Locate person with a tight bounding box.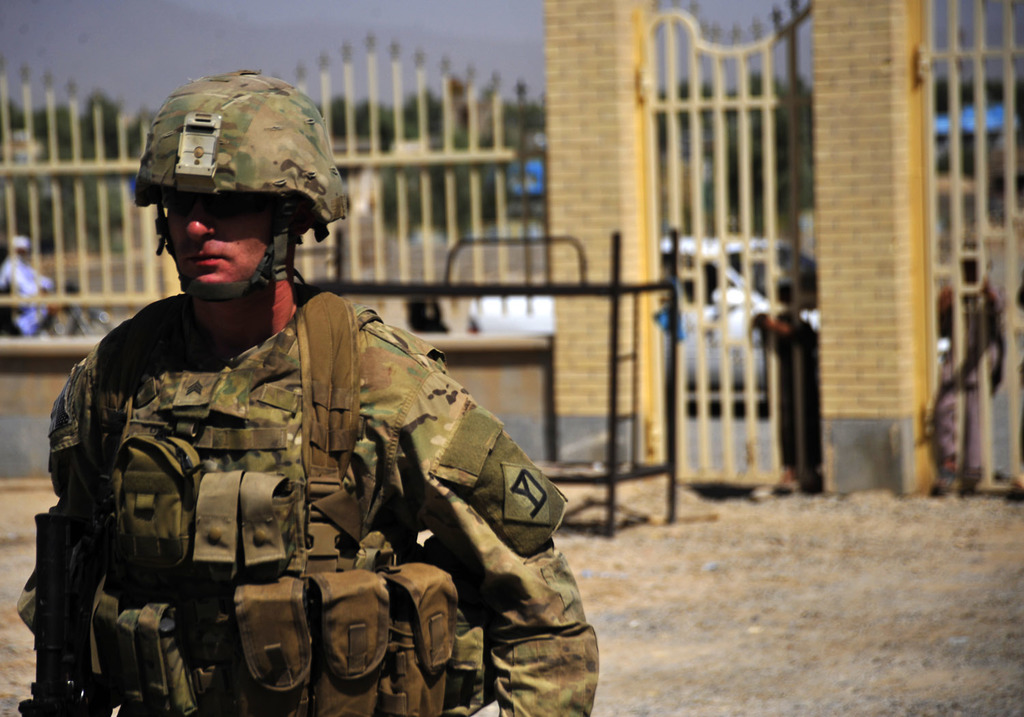
<region>936, 244, 1004, 474</region>.
